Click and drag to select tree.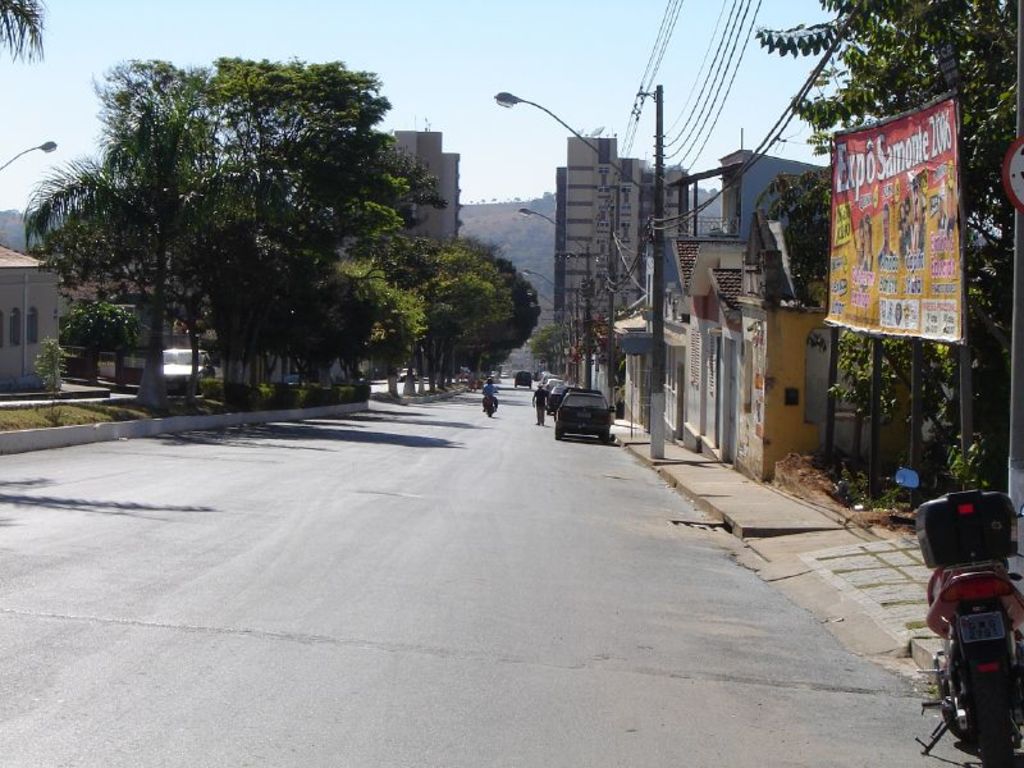
Selection: {"left": 749, "top": 0, "right": 1023, "bottom": 541}.
